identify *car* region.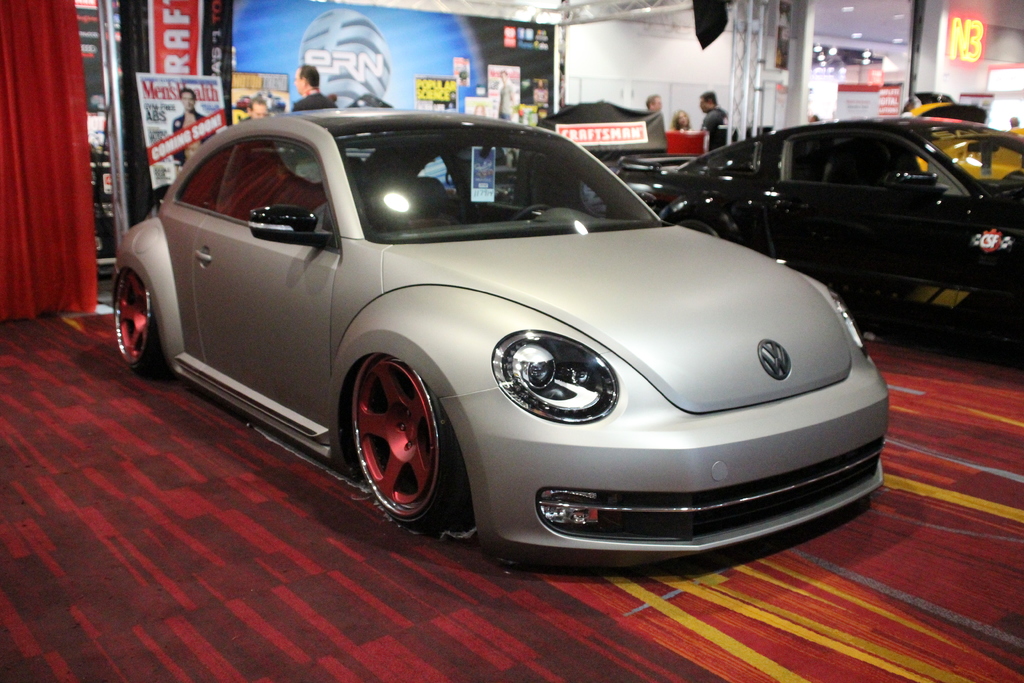
Region: [103, 102, 881, 575].
